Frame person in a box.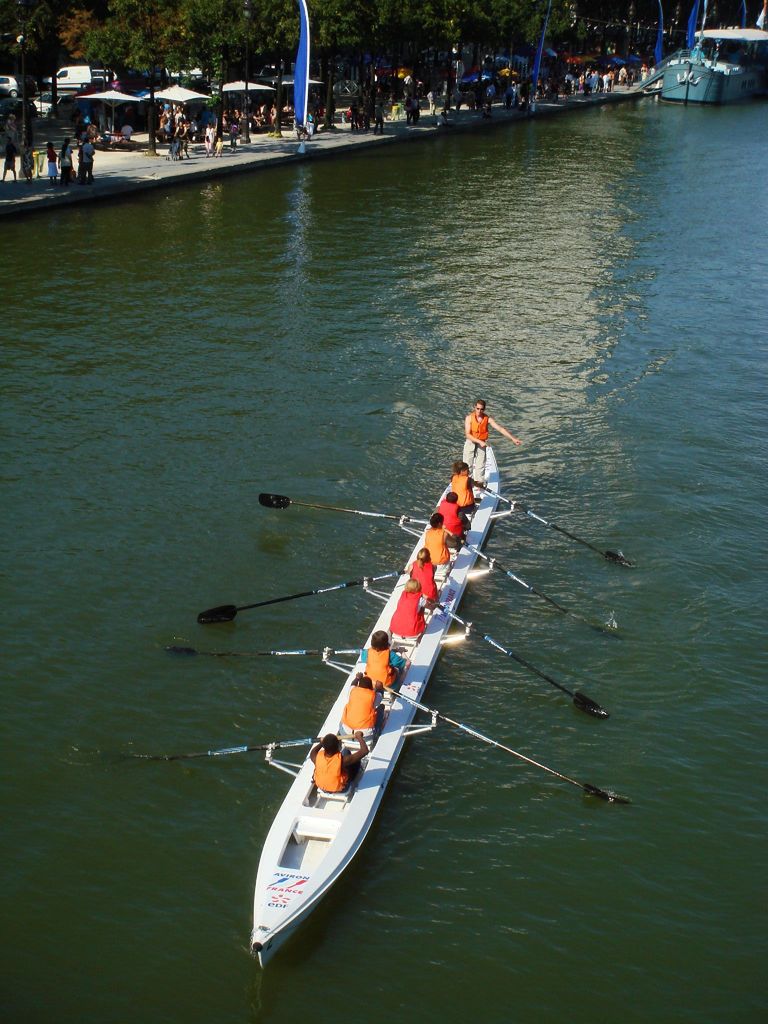
detection(436, 496, 466, 531).
